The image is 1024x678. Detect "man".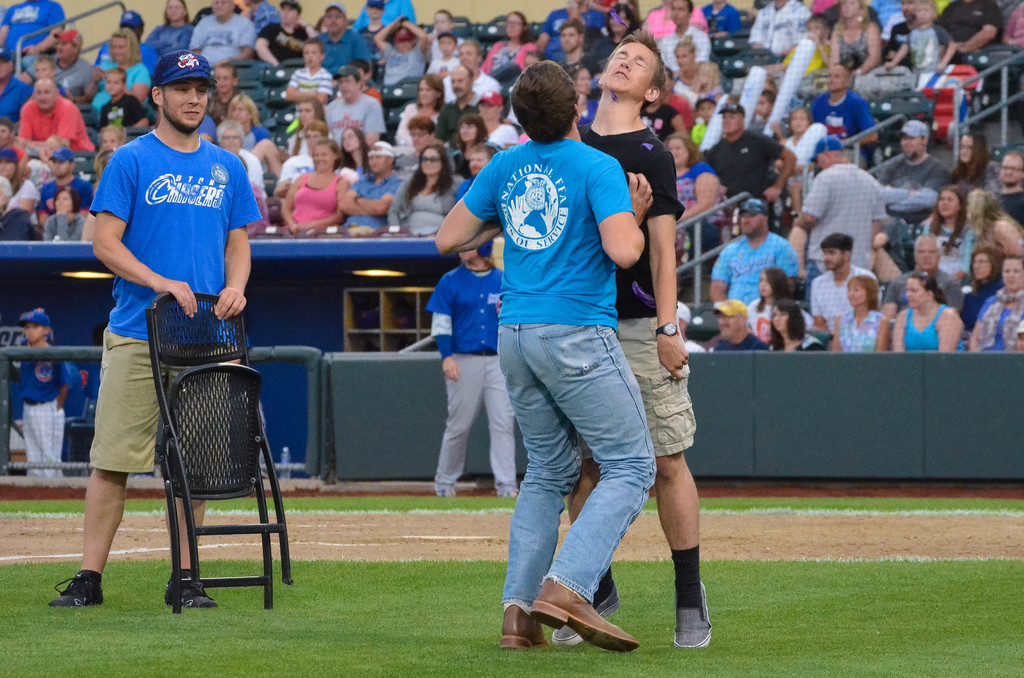
Detection: locate(75, 80, 274, 563).
